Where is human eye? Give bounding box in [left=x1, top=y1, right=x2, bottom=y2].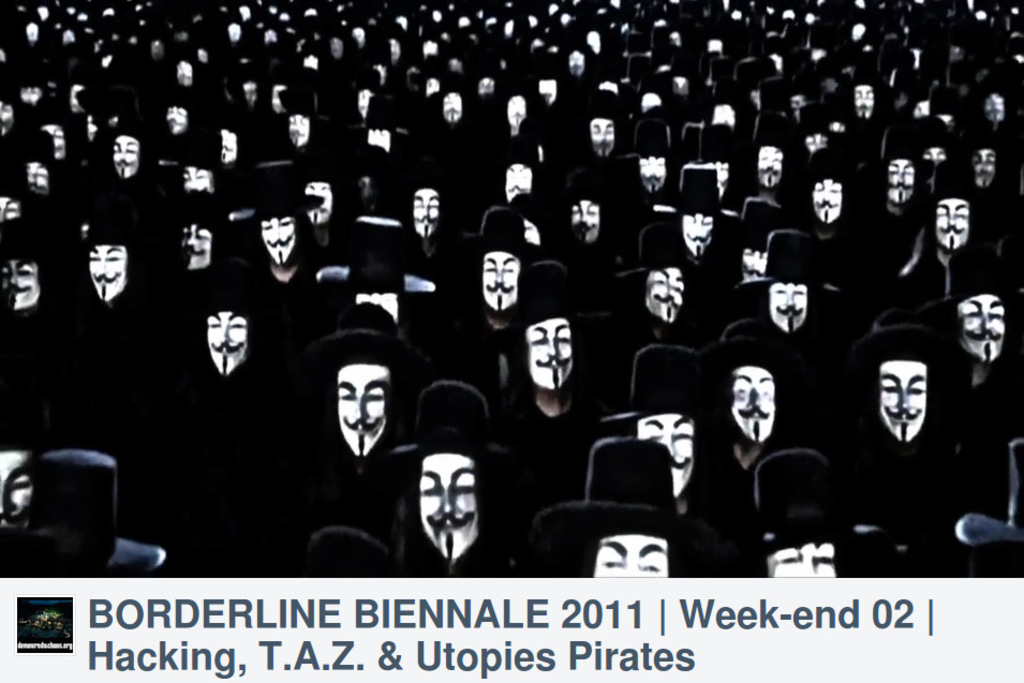
[left=772, top=154, right=781, bottom=162].
